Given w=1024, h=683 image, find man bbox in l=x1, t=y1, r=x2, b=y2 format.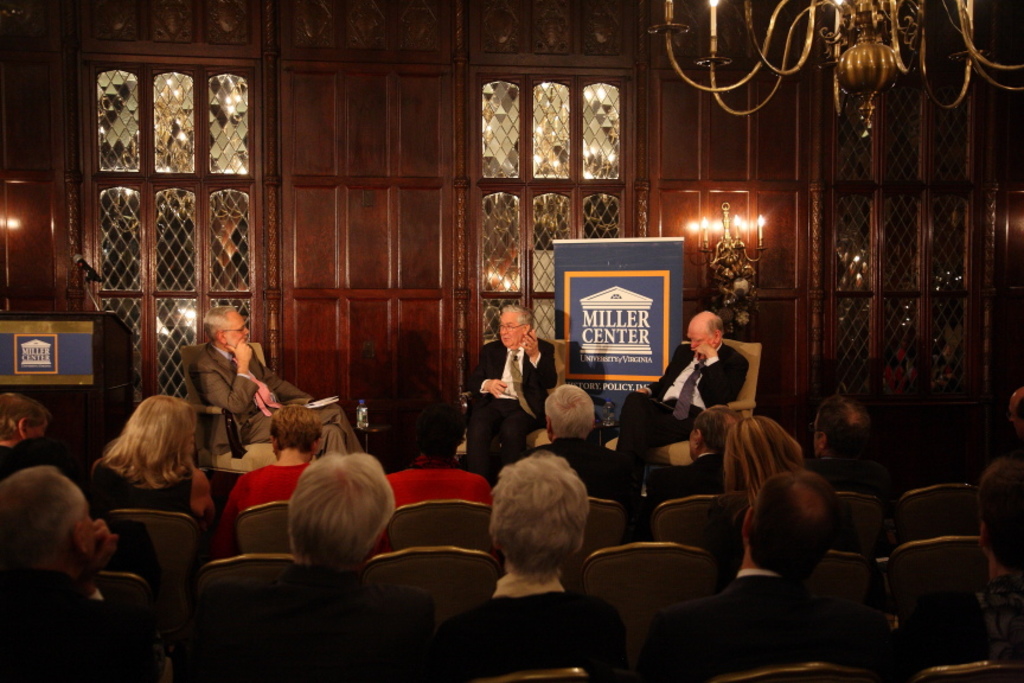
l=885, t=455, r=1023, b=682.
